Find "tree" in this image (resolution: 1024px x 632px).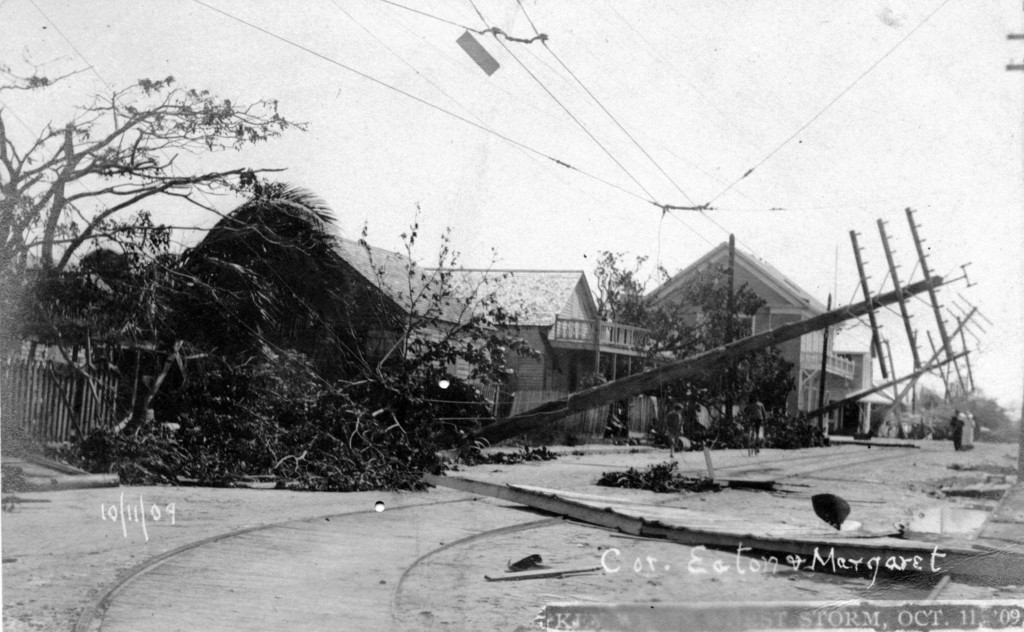
(x1=569, y1=249, x2=680, y2=351).
